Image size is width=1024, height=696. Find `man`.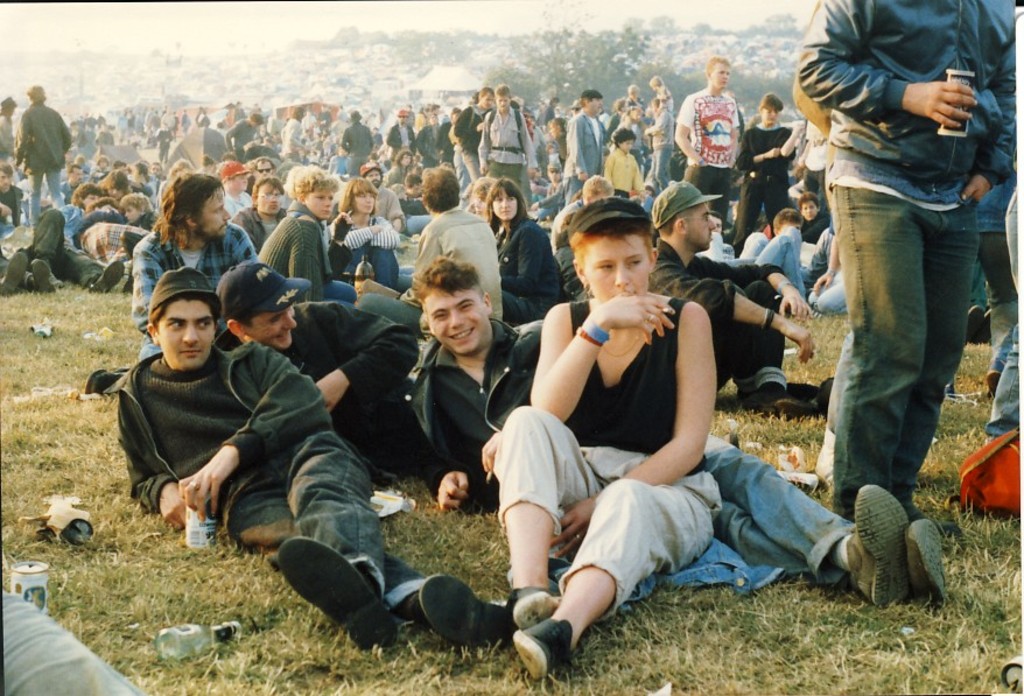
{"left": 339, "top": 108, "right": 374, "bottom": 171}.
